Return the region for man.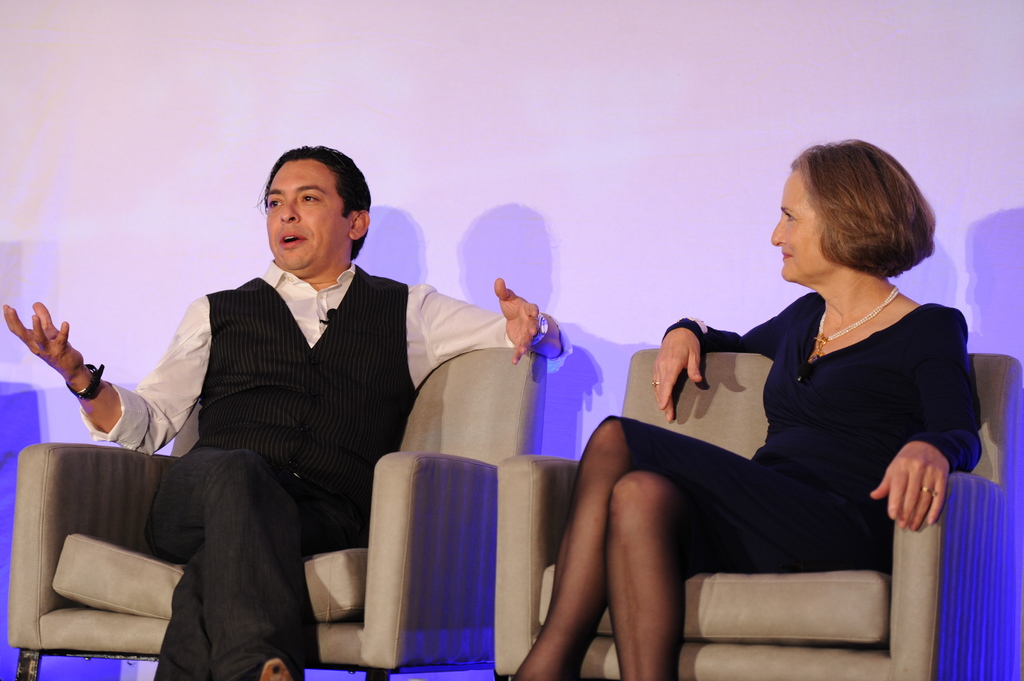
left=0, top=144, right=573, bottom=680.
